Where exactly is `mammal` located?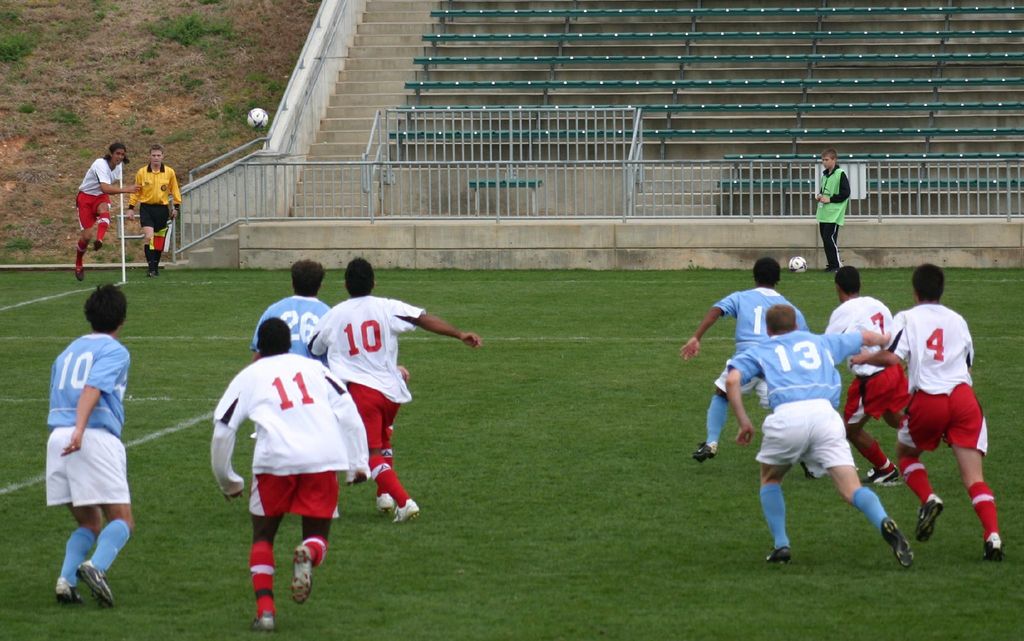
Its bounding box is 308, 253, 483, 518.
